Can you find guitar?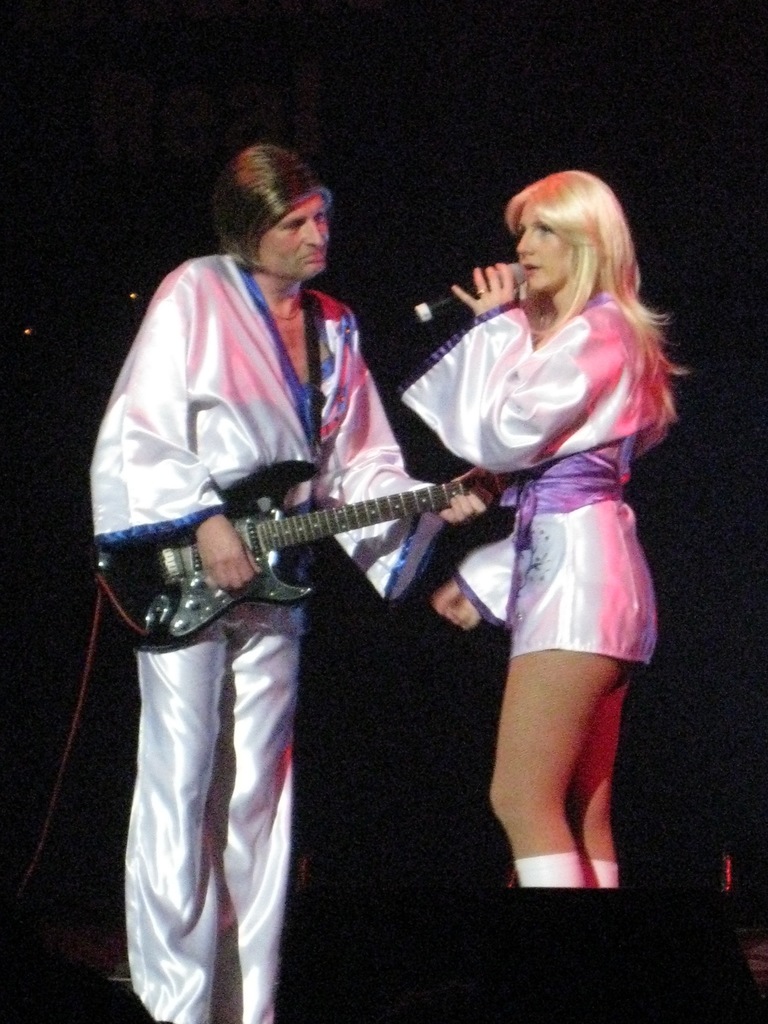
Yes, bounding box: 100/421/512/656.
